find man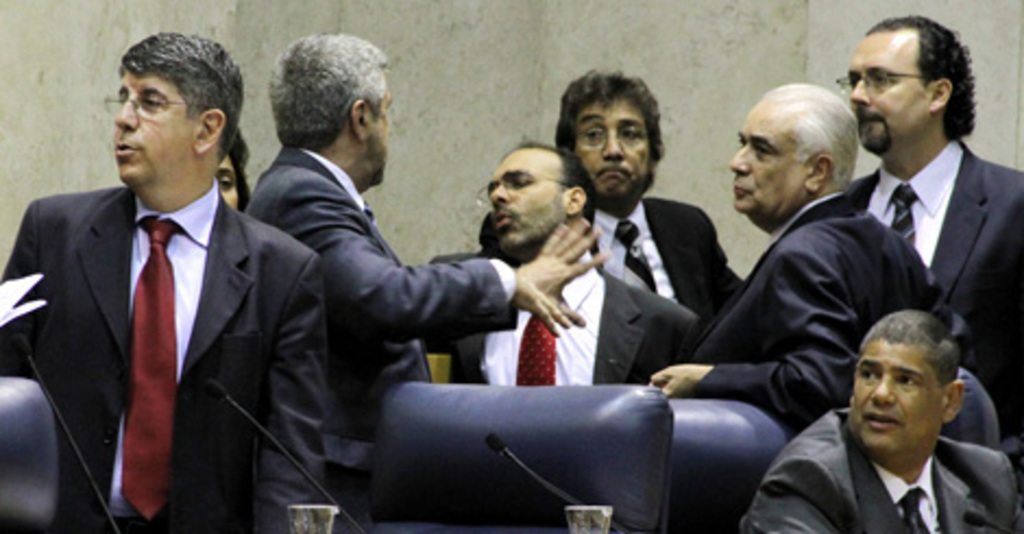
832 15 1022 453
